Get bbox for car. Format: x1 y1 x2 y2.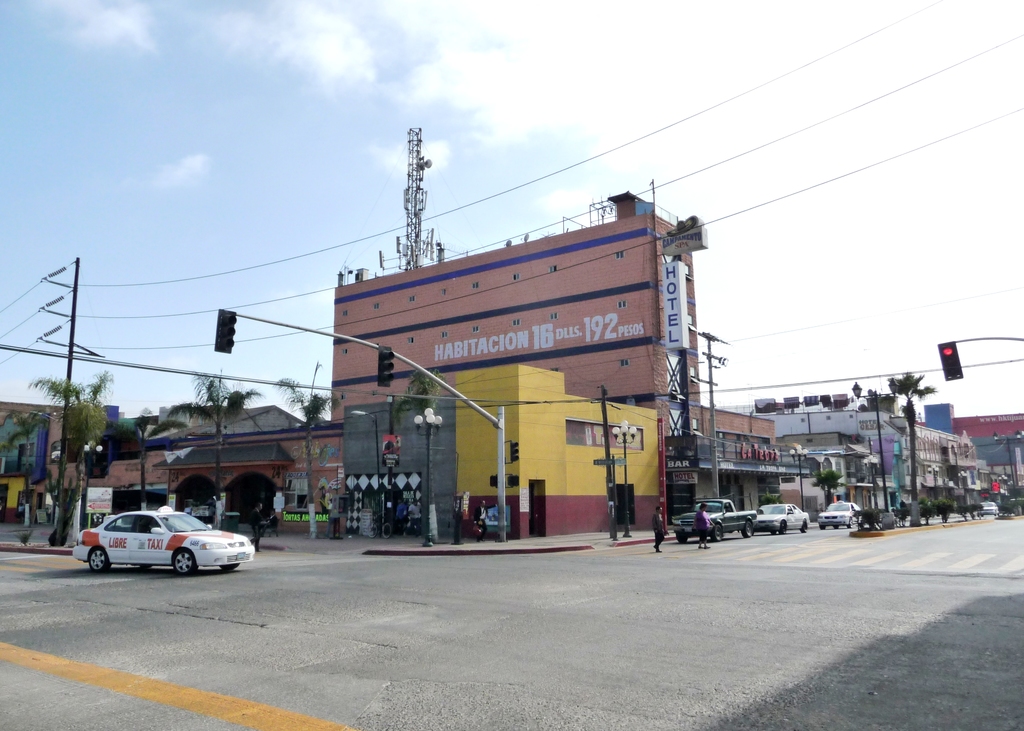
983 502 996 514.
